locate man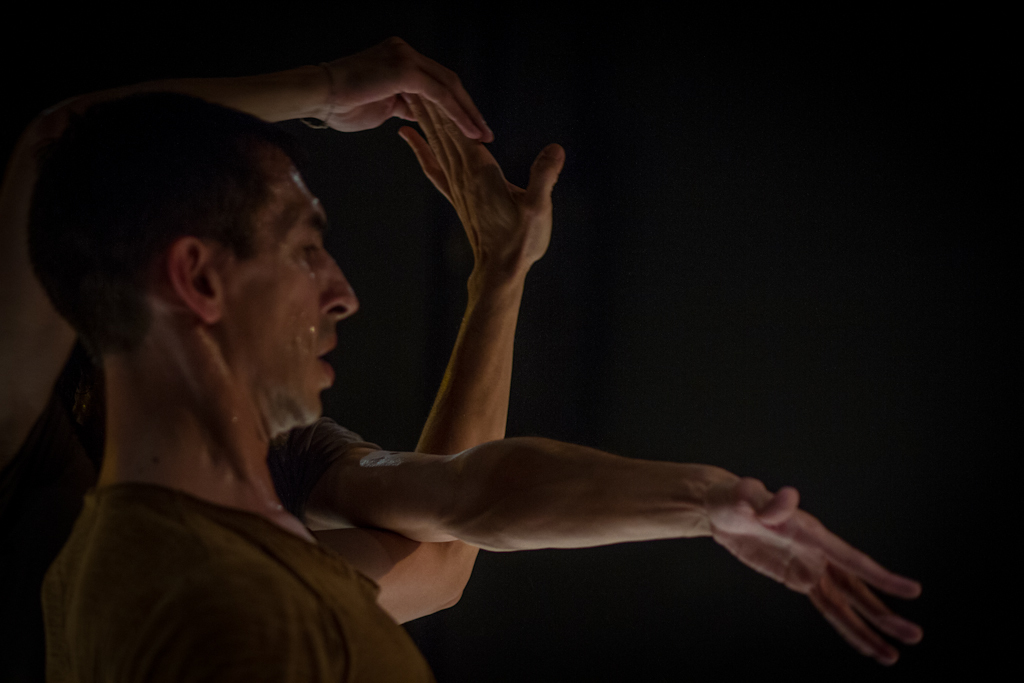
{"x1": 1, "y1": 128, "x2": 458, "y2": 624}
